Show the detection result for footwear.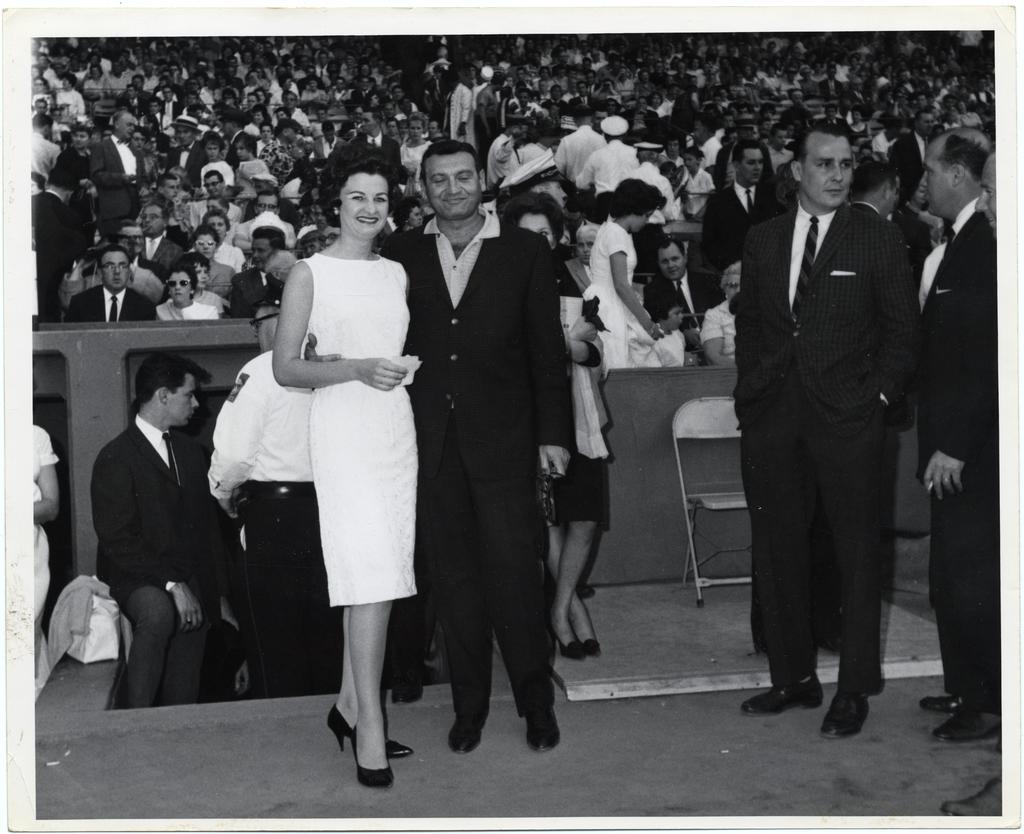
left=916, top=688, right=959, bottom=710.
